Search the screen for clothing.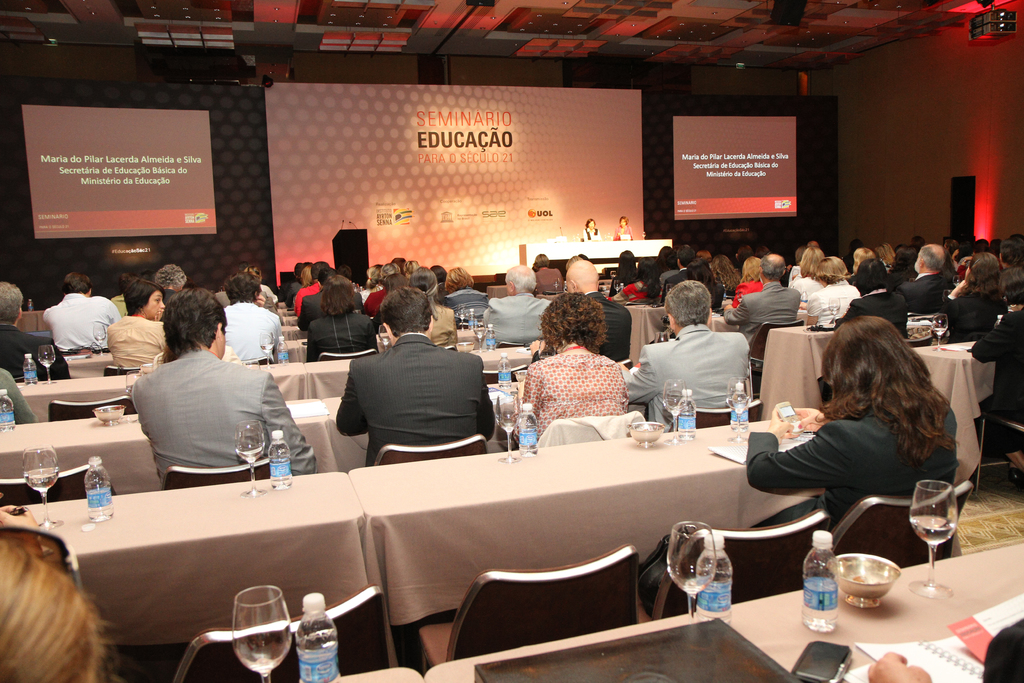
Found at bbox=[749, 397, 959, 531].
